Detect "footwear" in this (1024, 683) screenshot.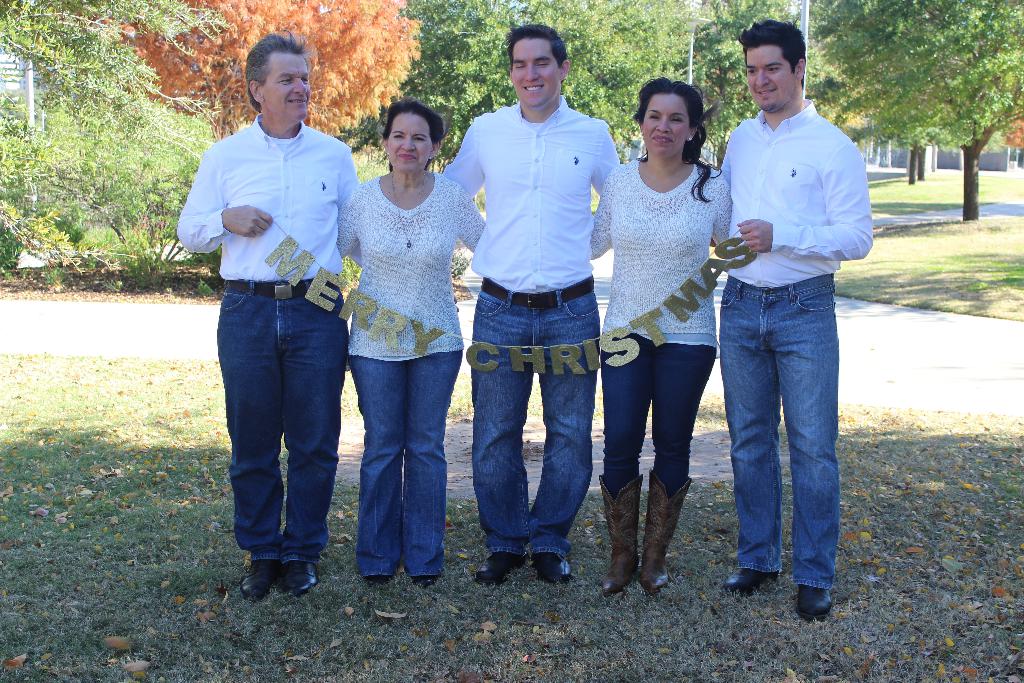
Detection: box(801, 587, 831, 620).
